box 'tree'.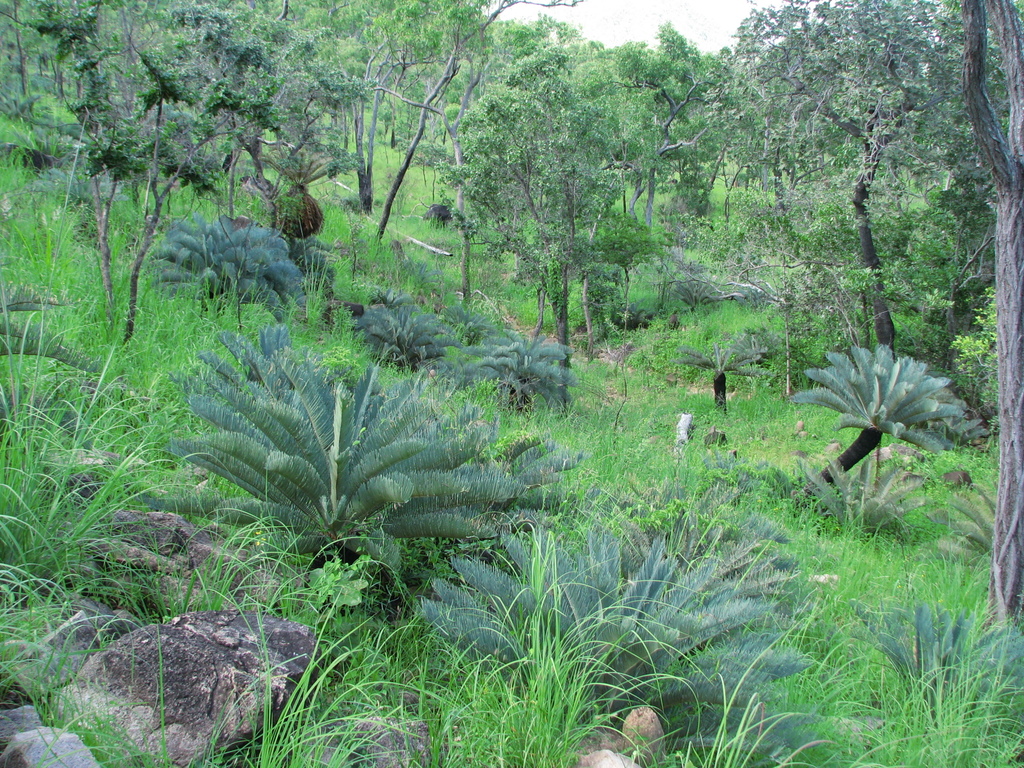
locate(580, 22, 764, 260).
